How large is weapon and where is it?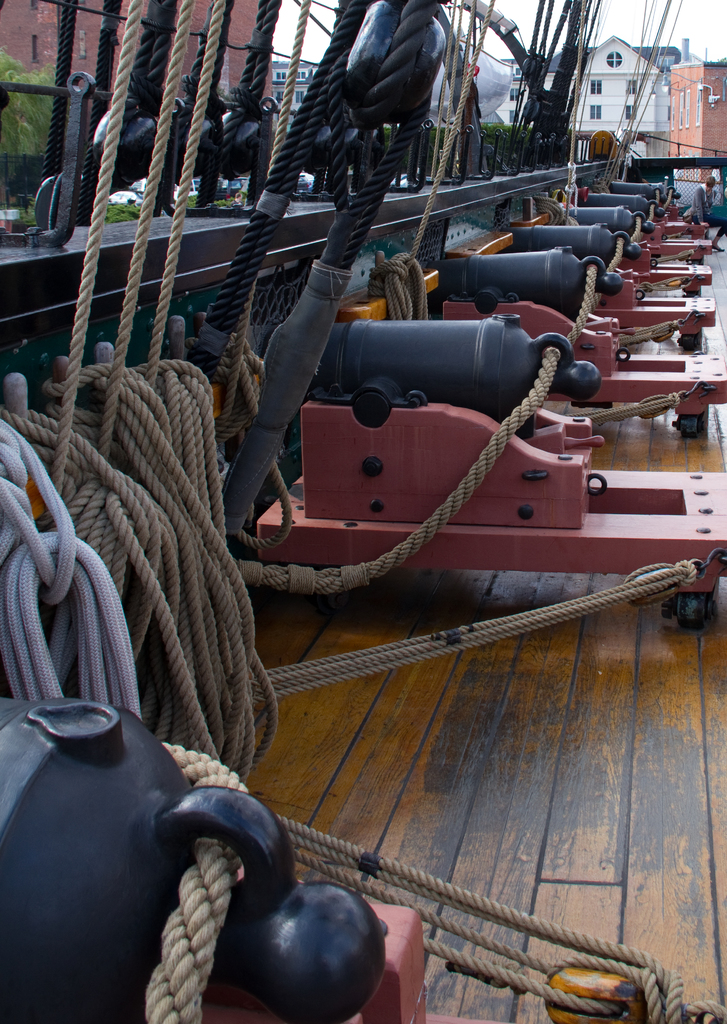
Bounding box: x1=524, y1=213, x2=624, y2=259.
